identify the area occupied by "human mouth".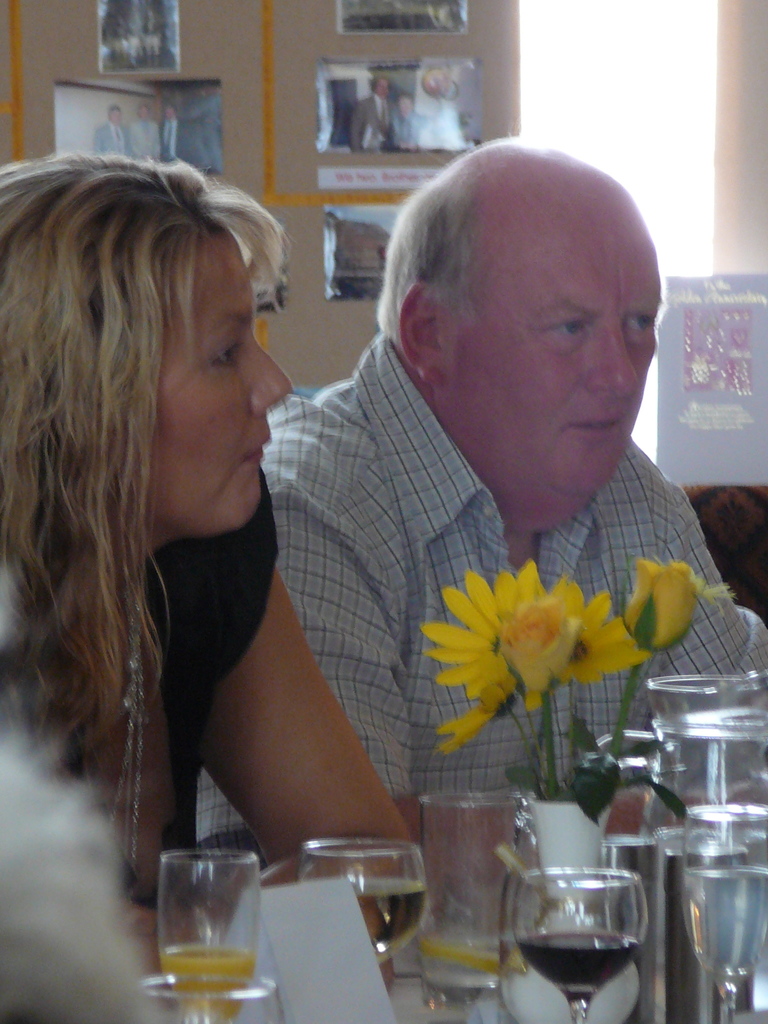
Area: l=244, t=431, r=270, b=470.
